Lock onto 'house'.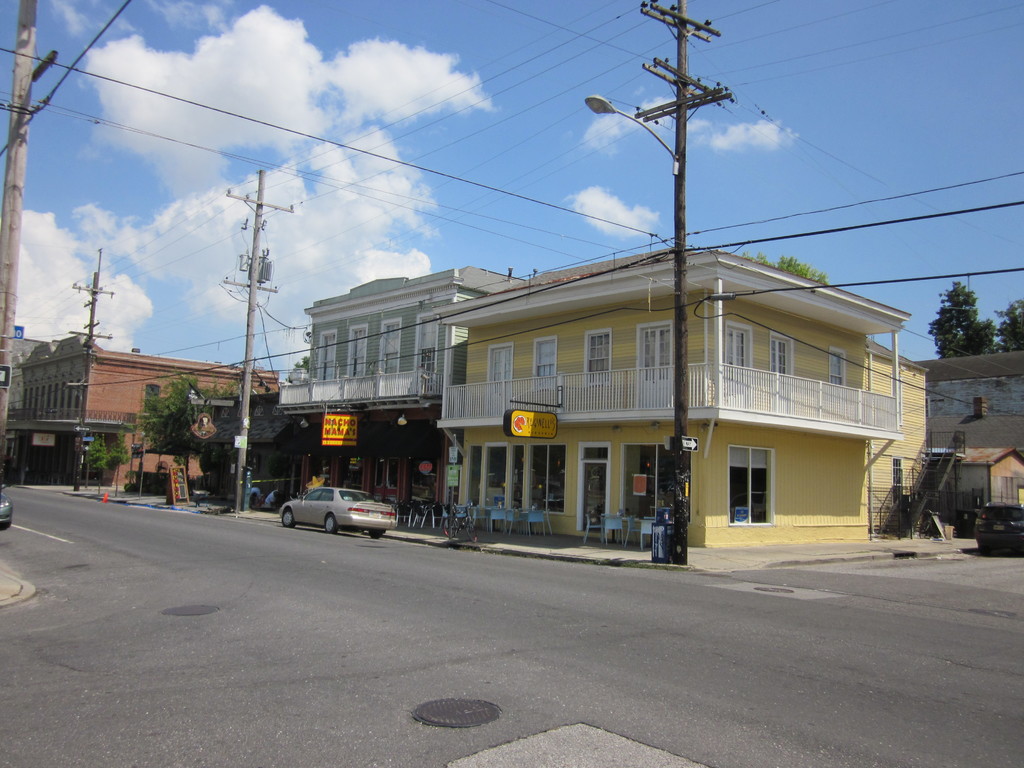
Locked: locate(291, 262, 526, 505).
